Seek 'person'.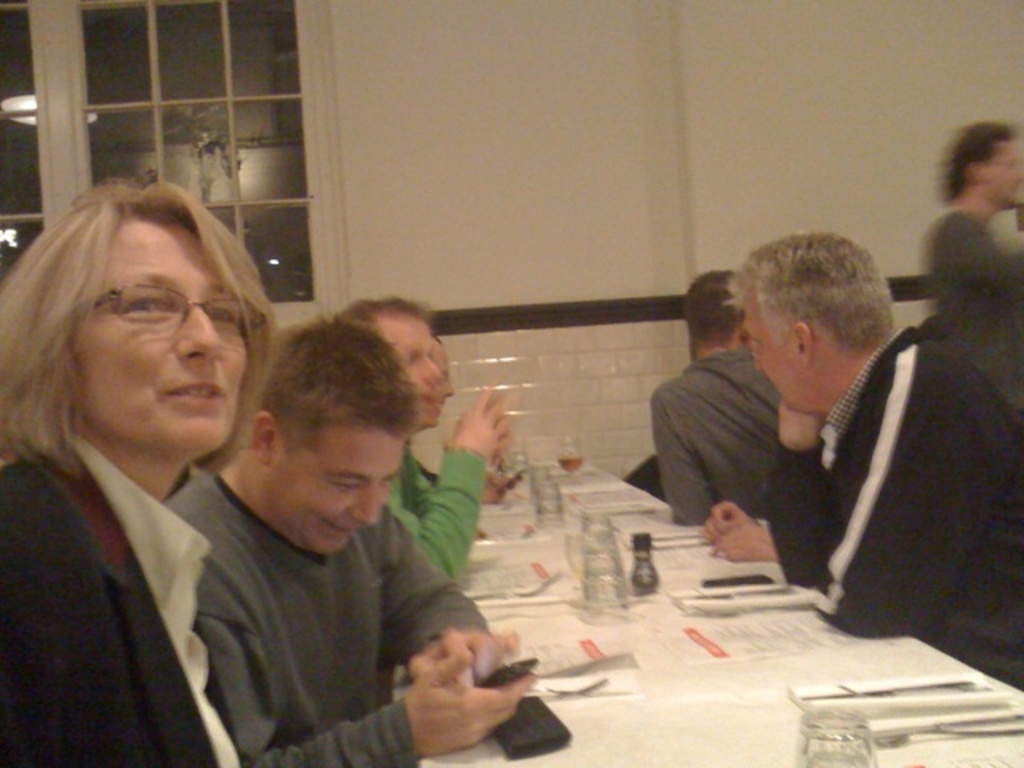
[160,312,534,766].
